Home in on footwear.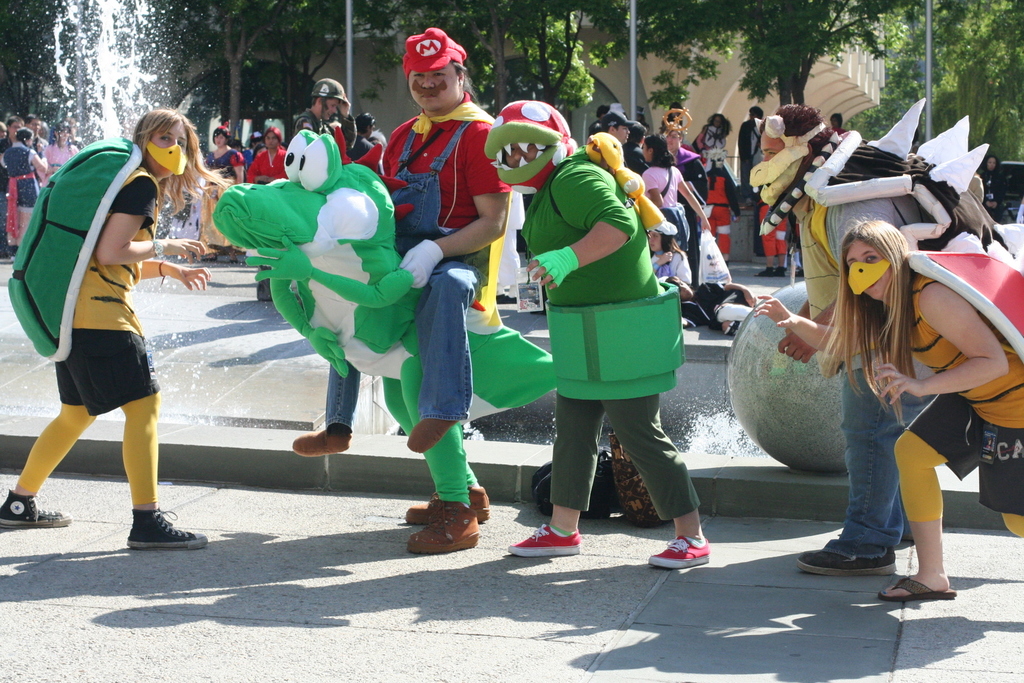
Homed in at left=399, top=483, right=487, bottom=521.
